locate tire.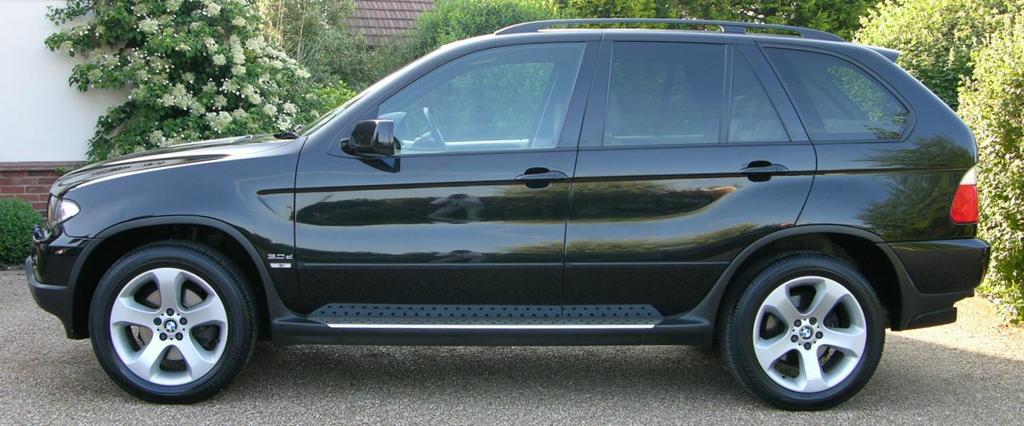
Bounding box: 89/237/256/409.
